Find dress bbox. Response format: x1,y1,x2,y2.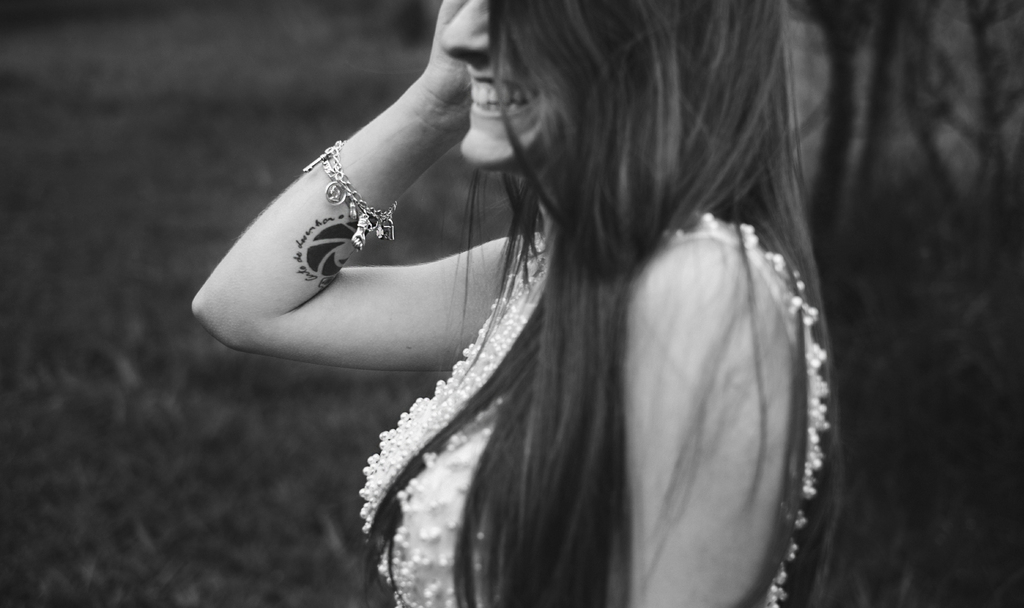
336,193,853,607.
